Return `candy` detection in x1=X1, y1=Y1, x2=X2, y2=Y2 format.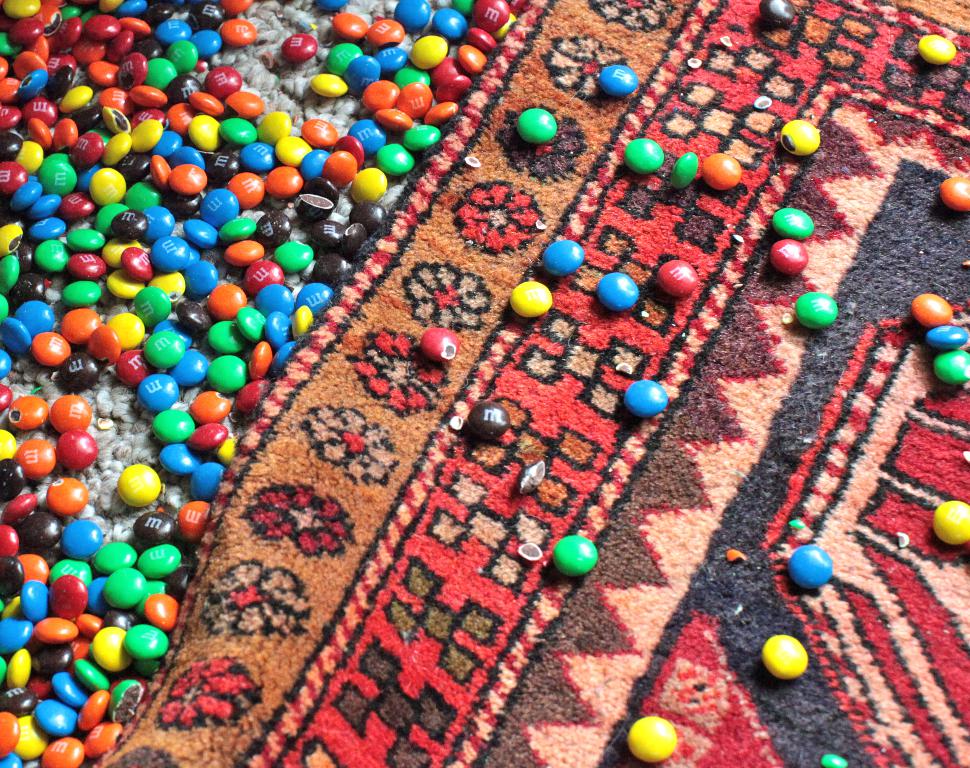
x1=625, y1=376, x2=669, y2=420.
